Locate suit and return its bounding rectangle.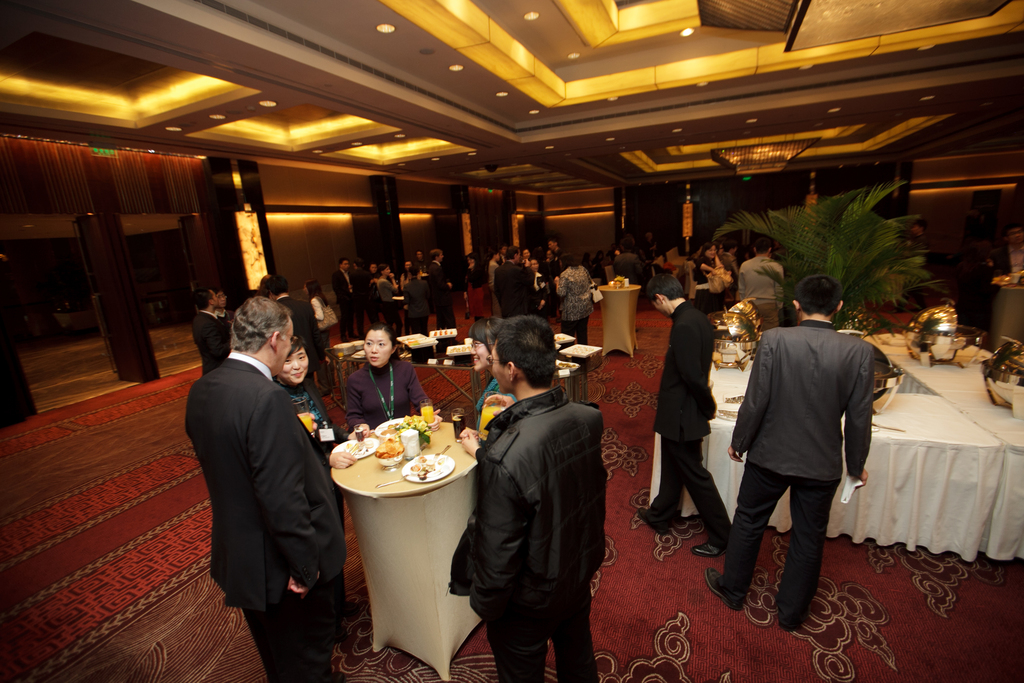
189 312 227 372.
